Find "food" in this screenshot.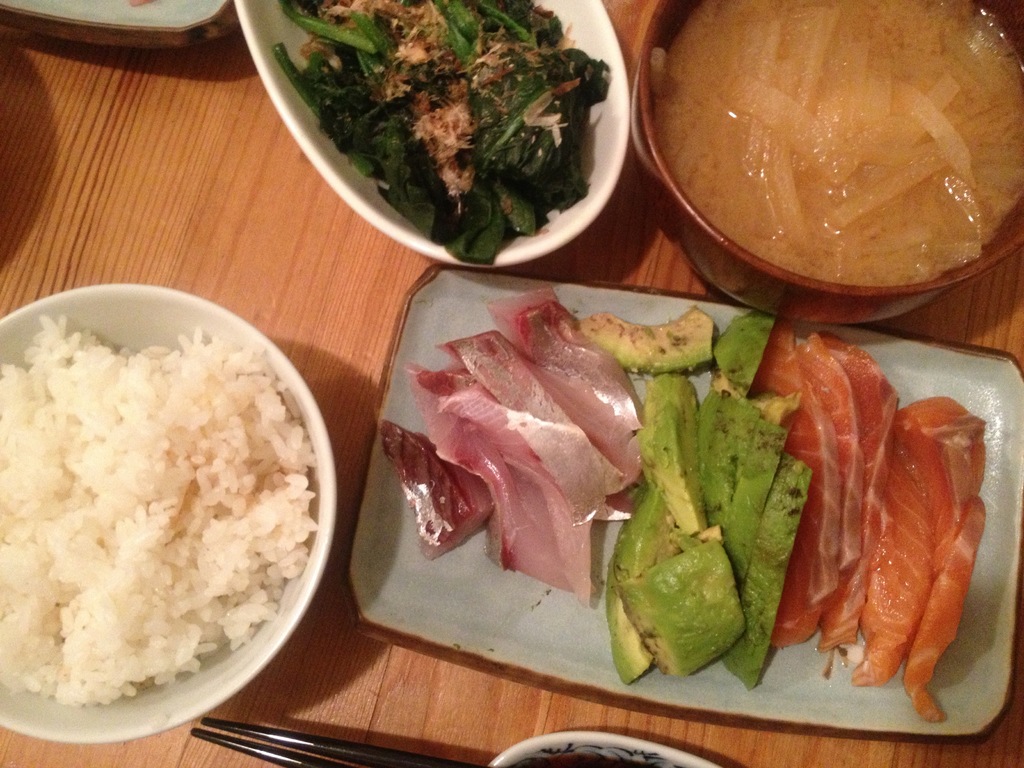
The bounding box for "food" is rect(651, 0, 1023, 286).
